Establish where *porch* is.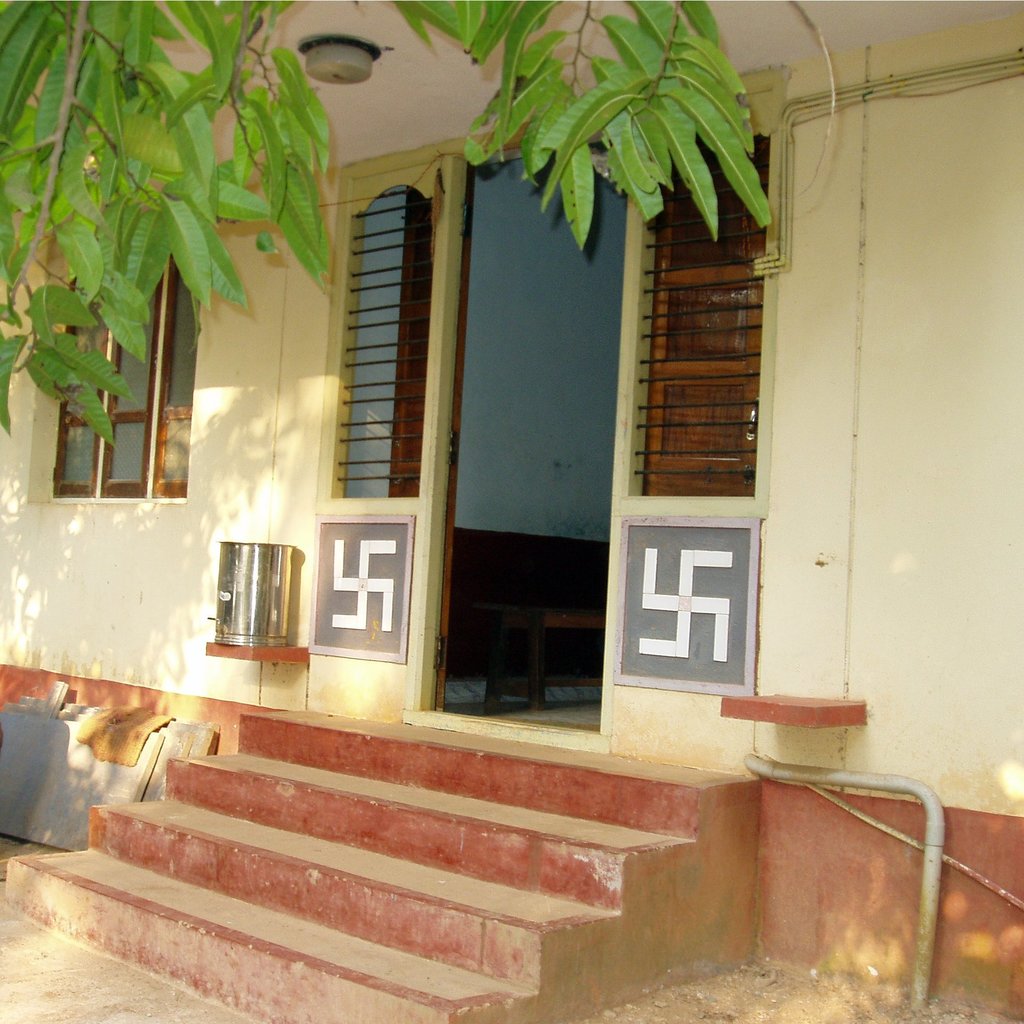
Established at [x1=3, y1=495, x2=900, y2=1023].
